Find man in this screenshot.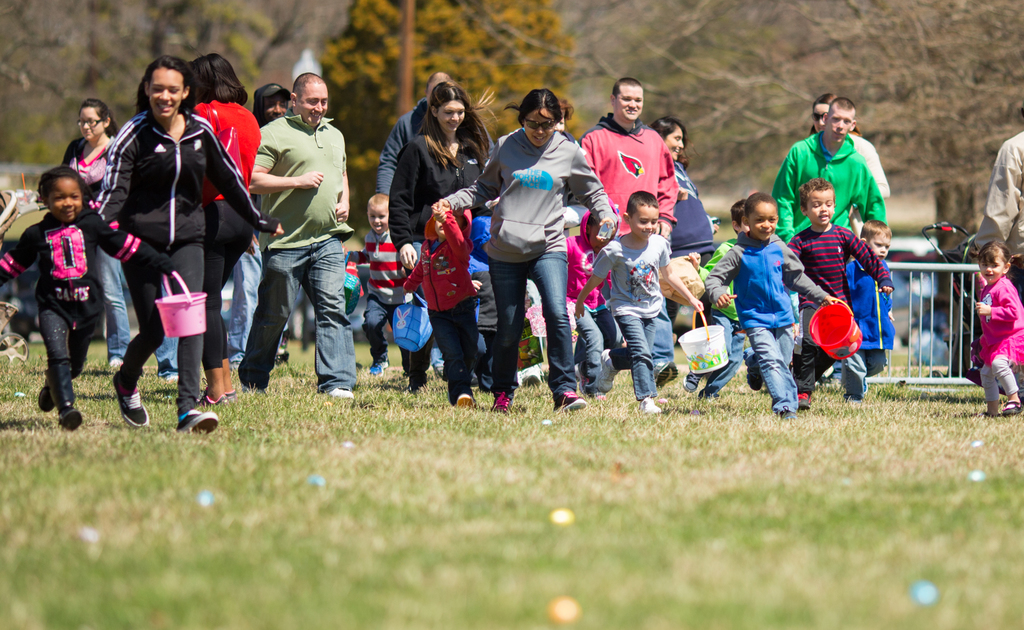
The bounding box for man is [x1=801, y1=89, x2=900, y2=254].
